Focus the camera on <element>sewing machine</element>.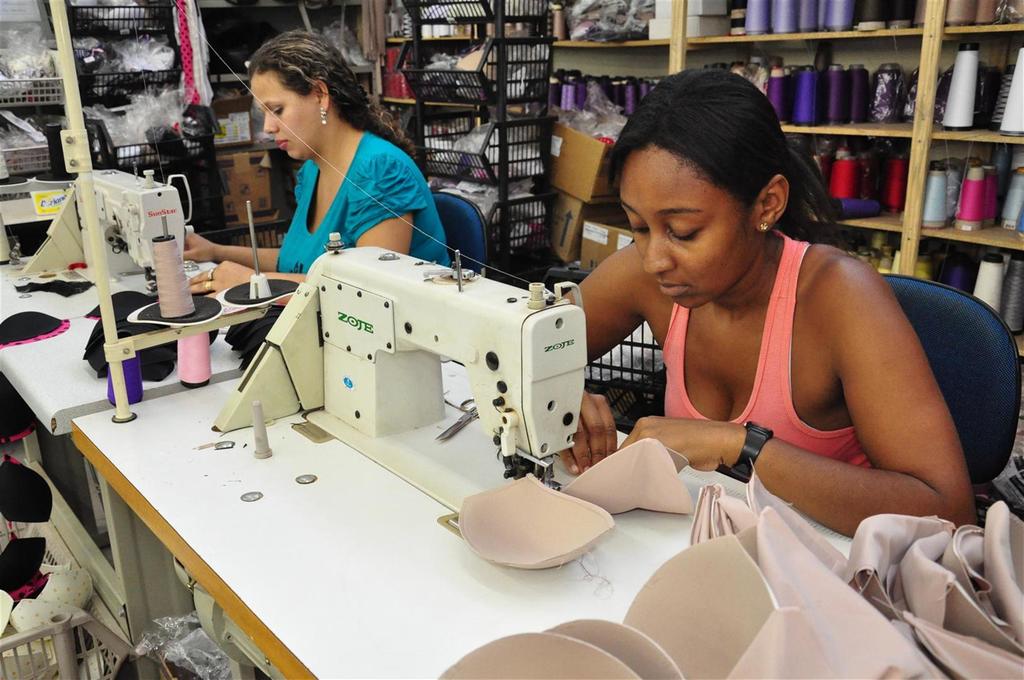
Focus region: rect(205, 233, 586, 489).
